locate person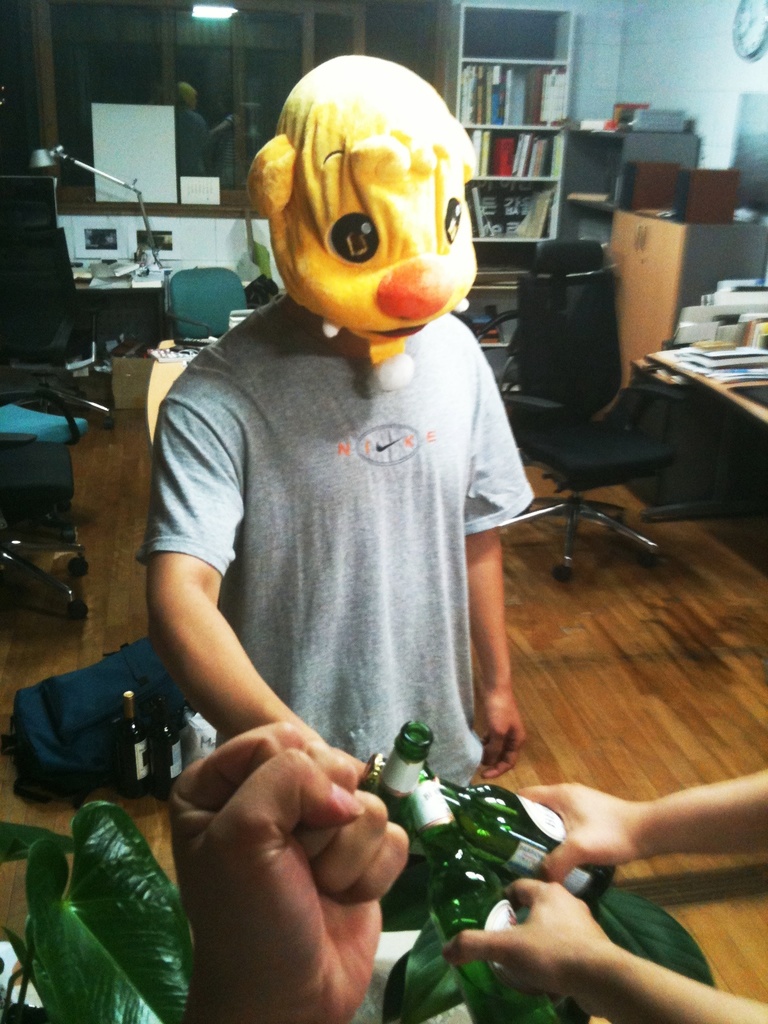
166, 714, 416, 1023
